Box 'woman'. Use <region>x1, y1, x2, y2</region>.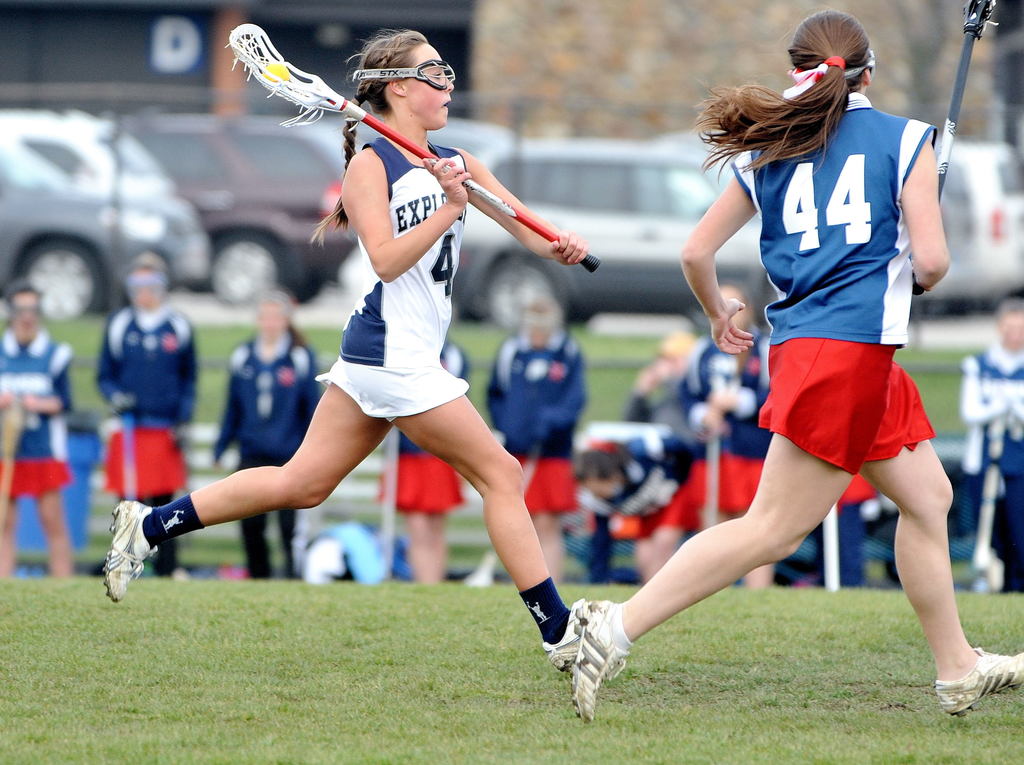
<region>0, 272, 77, 584</region>.
